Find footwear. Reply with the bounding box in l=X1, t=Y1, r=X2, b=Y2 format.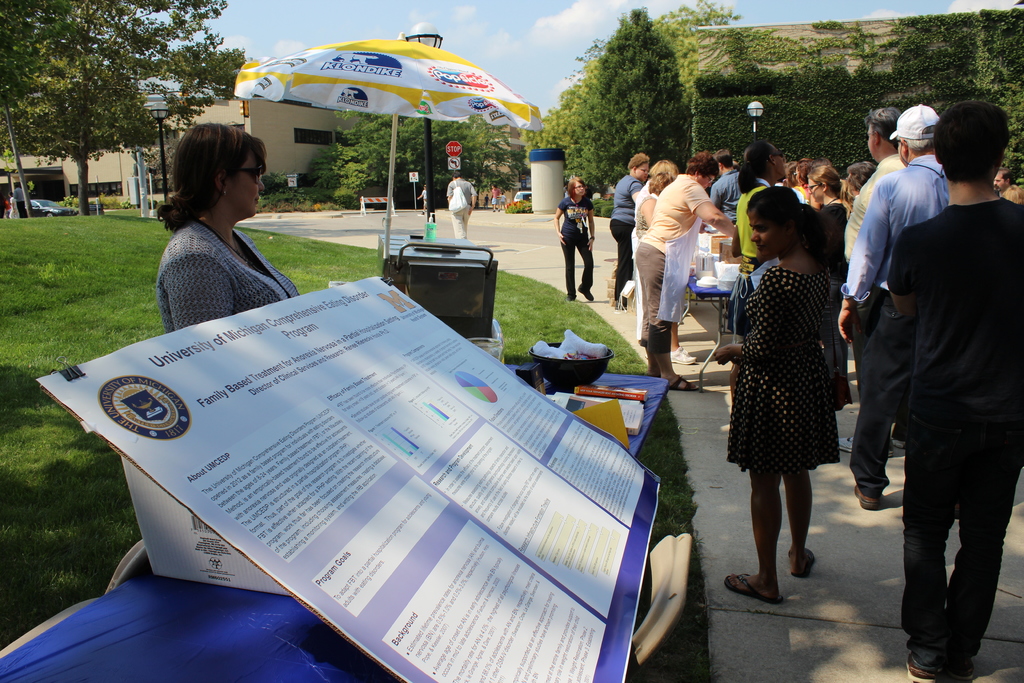
l=616, t=299, r=629, b=313.
